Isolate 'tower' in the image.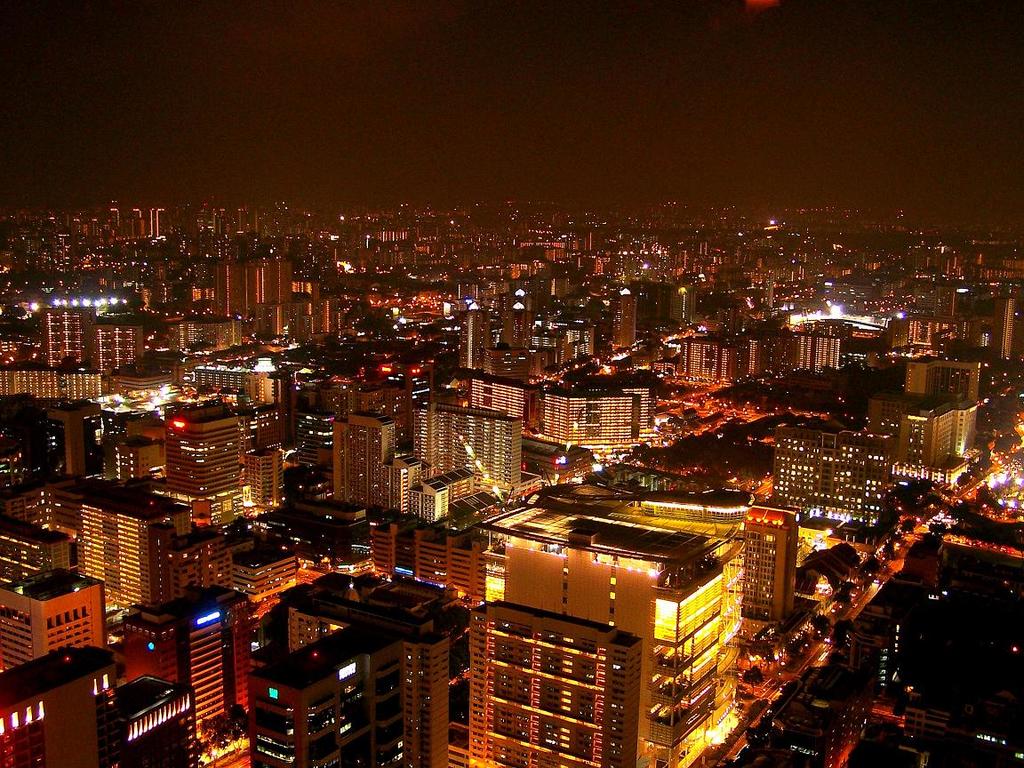
Isolated region: Rect(166, 404, 248, 537).
